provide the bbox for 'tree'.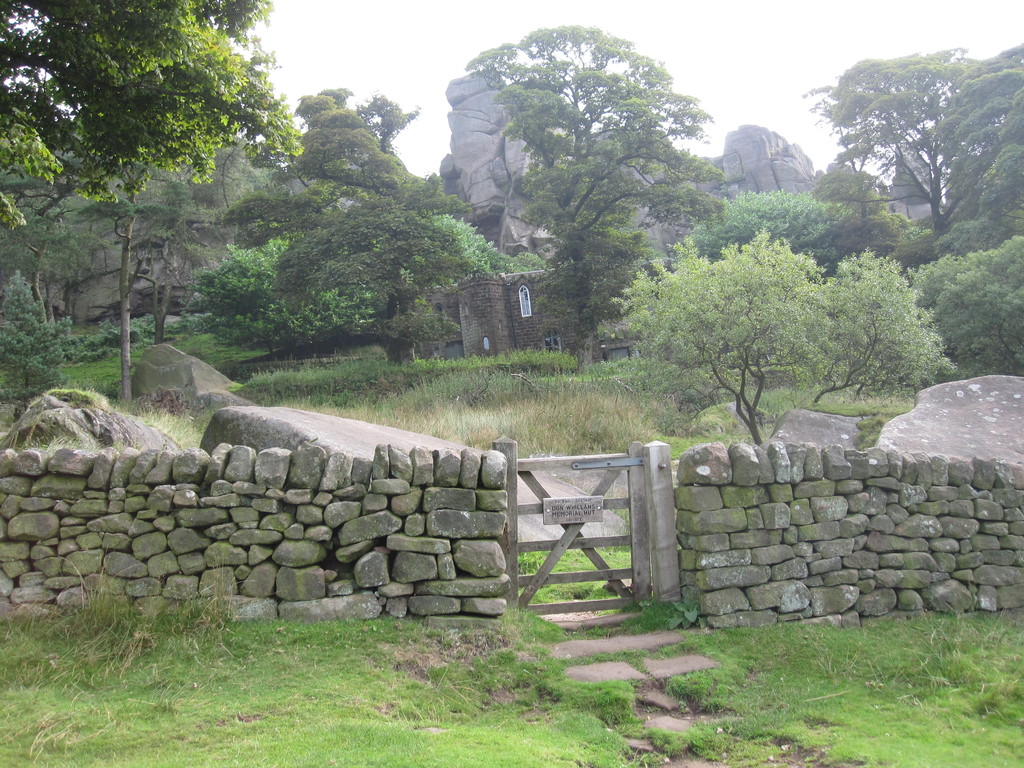
(799, 41, 979, 247).
